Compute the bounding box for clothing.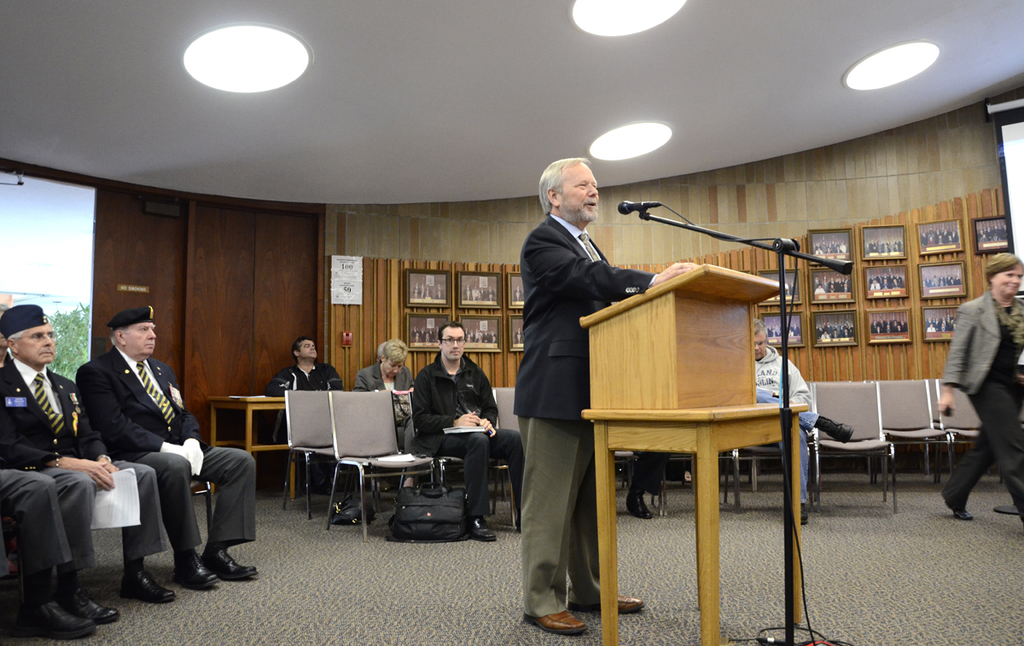
<box>413,357,529,513</box>.
